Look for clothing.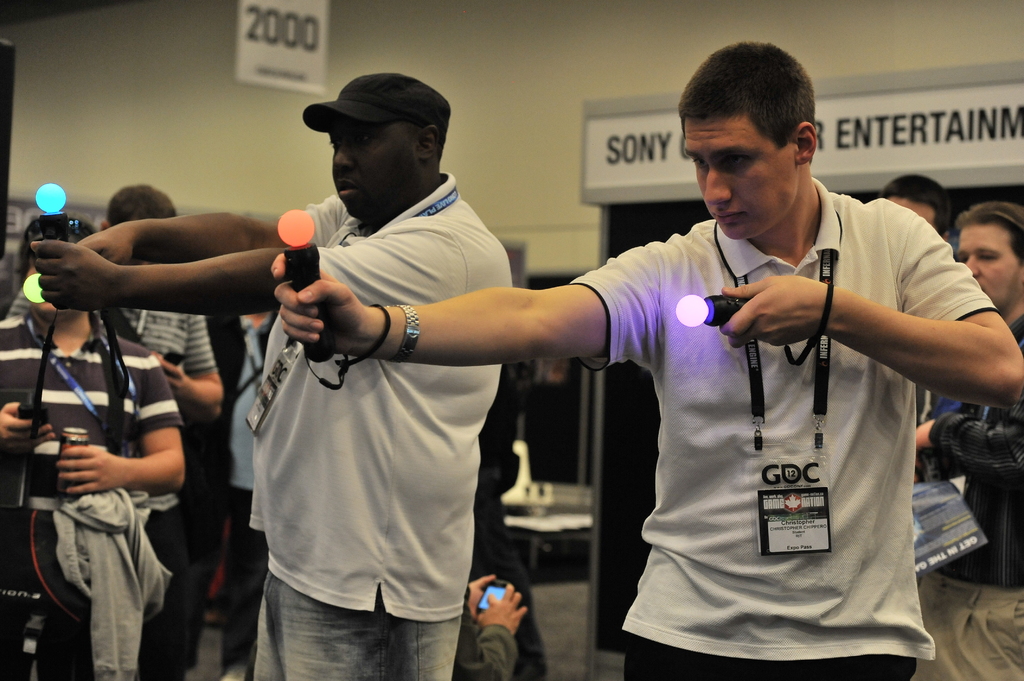
Found: (920, 314, 1023, 680).
